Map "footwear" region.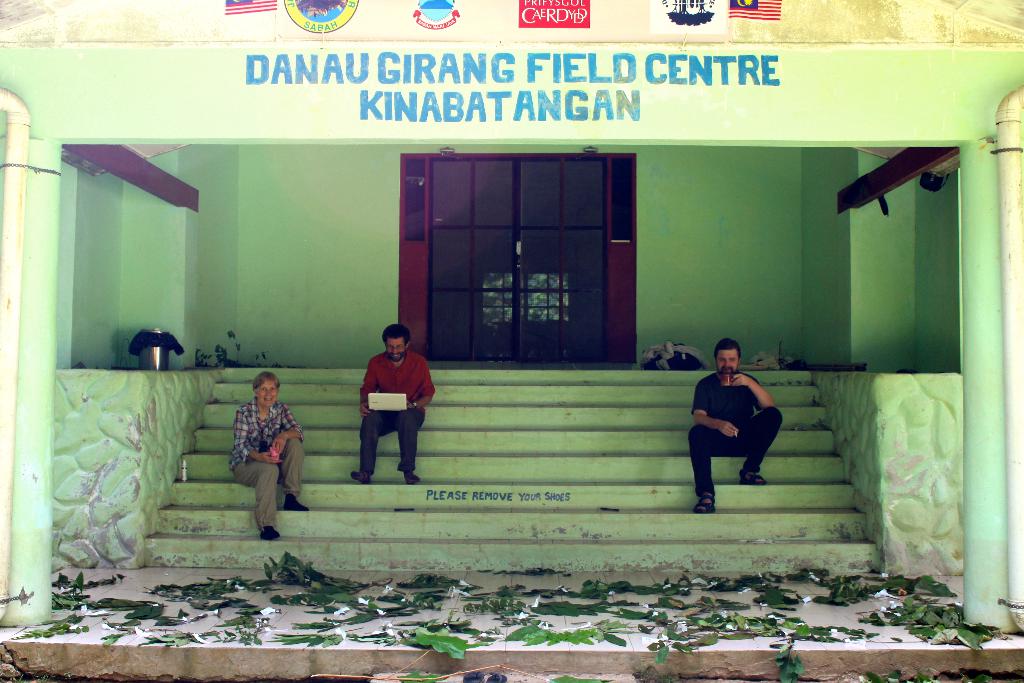
Mapped to rect(285, 490, 317, 511).
